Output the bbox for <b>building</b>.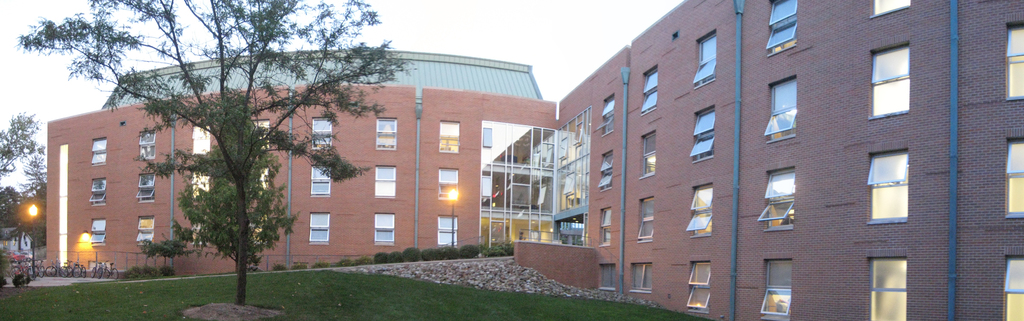
select_region(45, 46, 557, 276).
